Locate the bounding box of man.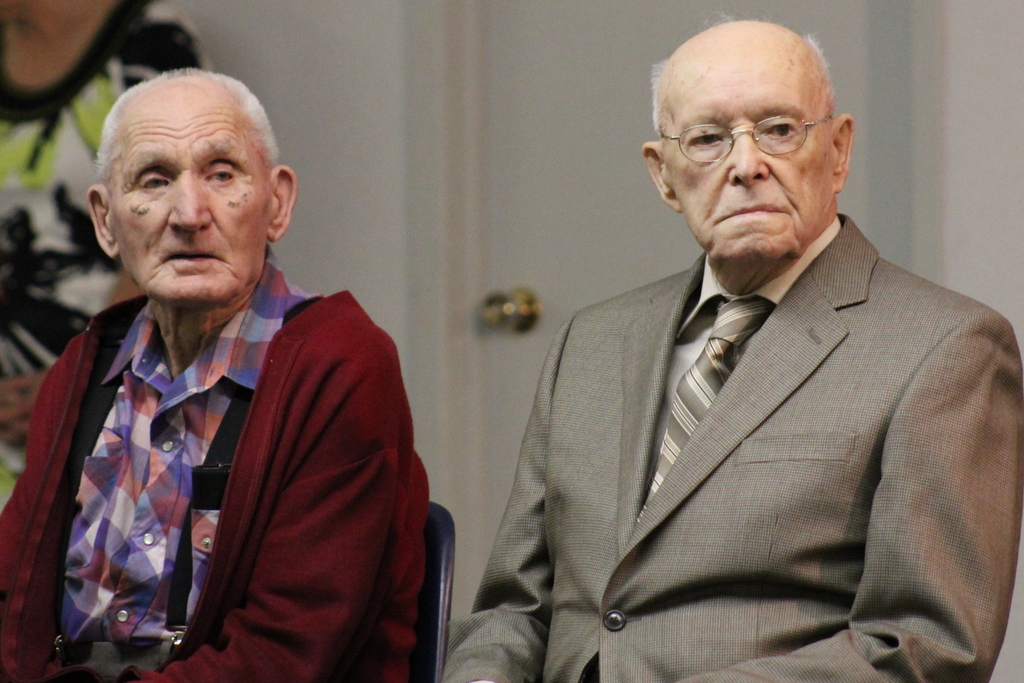
Bounding box: {"left": 447, "top": 12, "right": 1023, "bottom": 682}.
